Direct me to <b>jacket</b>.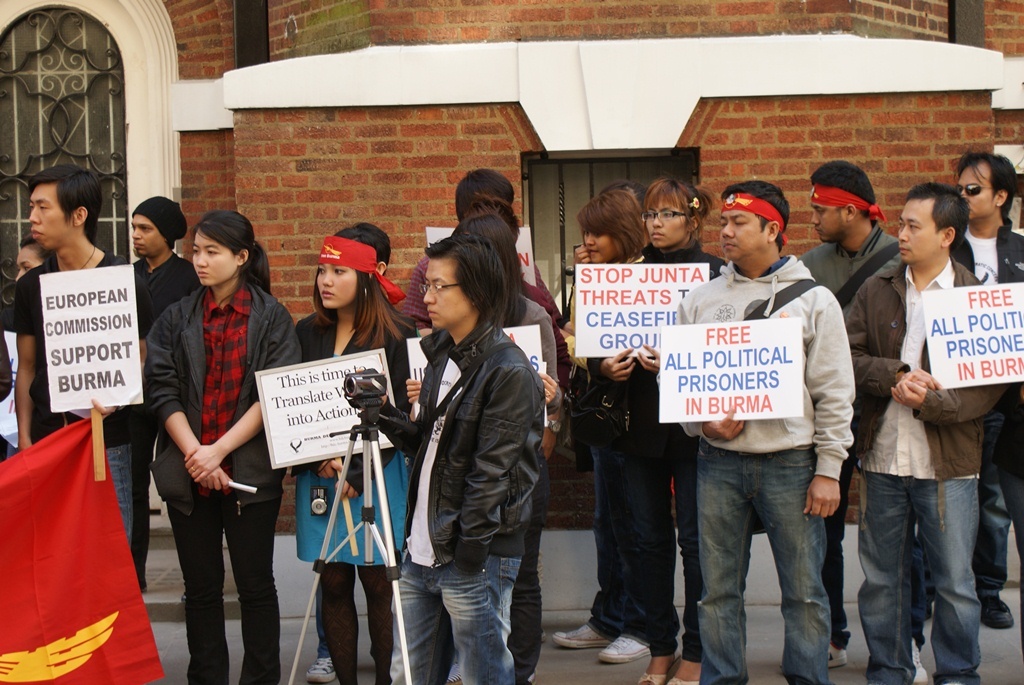
Direction: (left=143, top=284, right=304, bottom=510).
